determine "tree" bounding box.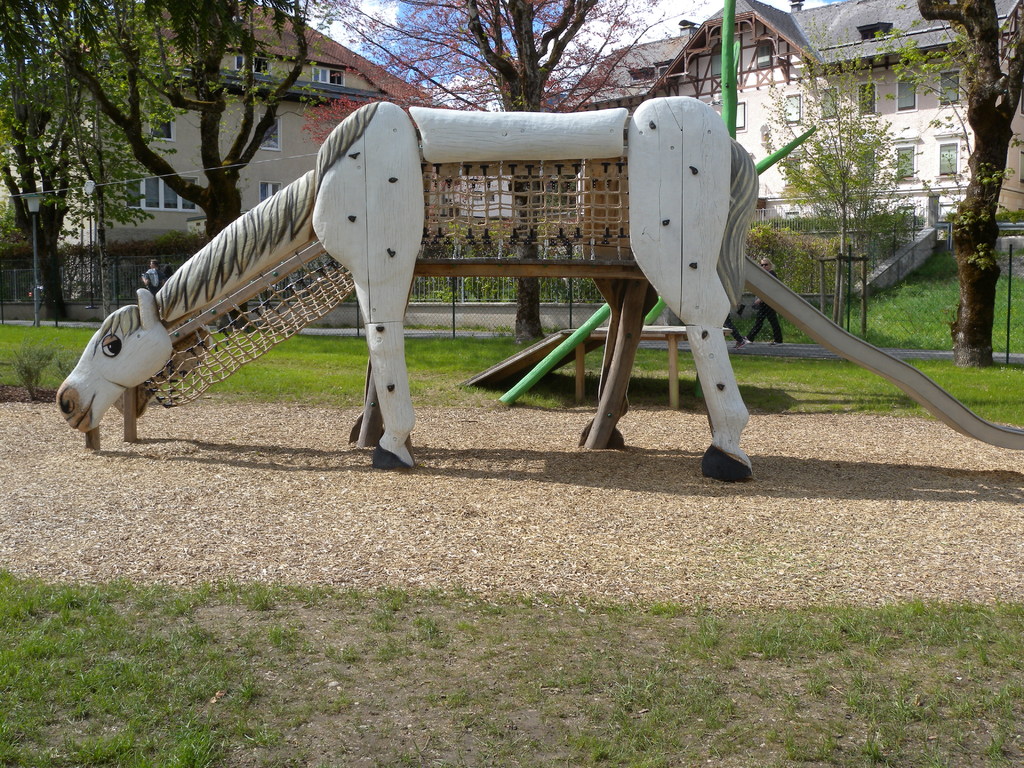
Determined: box=[925, 88, 1018, 358].
